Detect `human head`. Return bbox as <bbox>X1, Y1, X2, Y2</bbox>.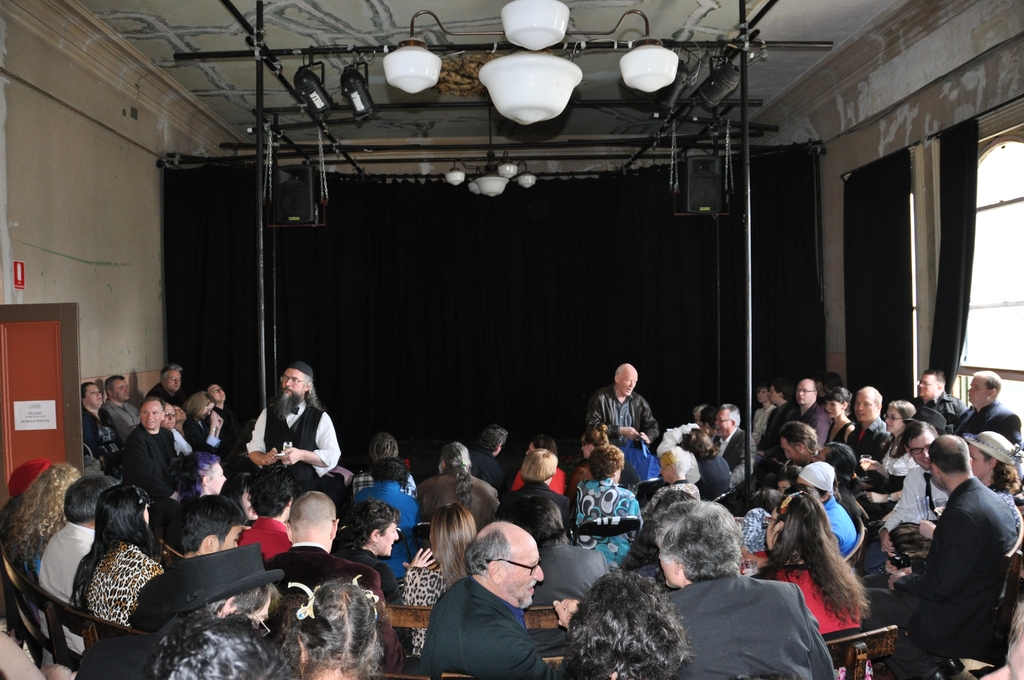
<bbox>96, 486, 152, 544</bbox>.
